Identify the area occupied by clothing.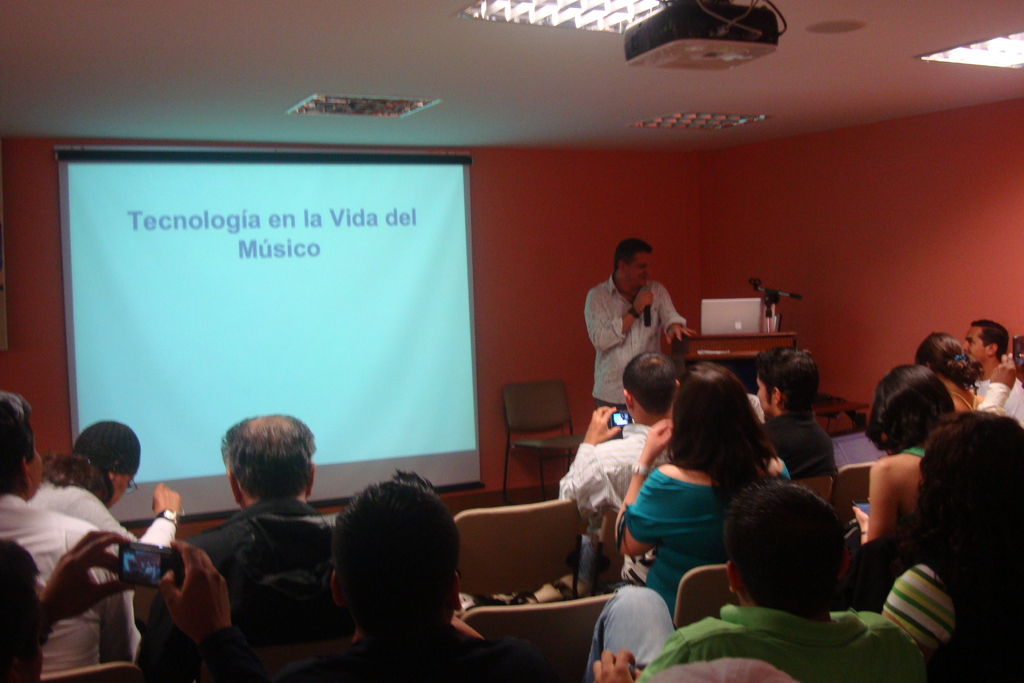
Area: pyautogui.locateOnScreen(557, 422, 676, 595).
